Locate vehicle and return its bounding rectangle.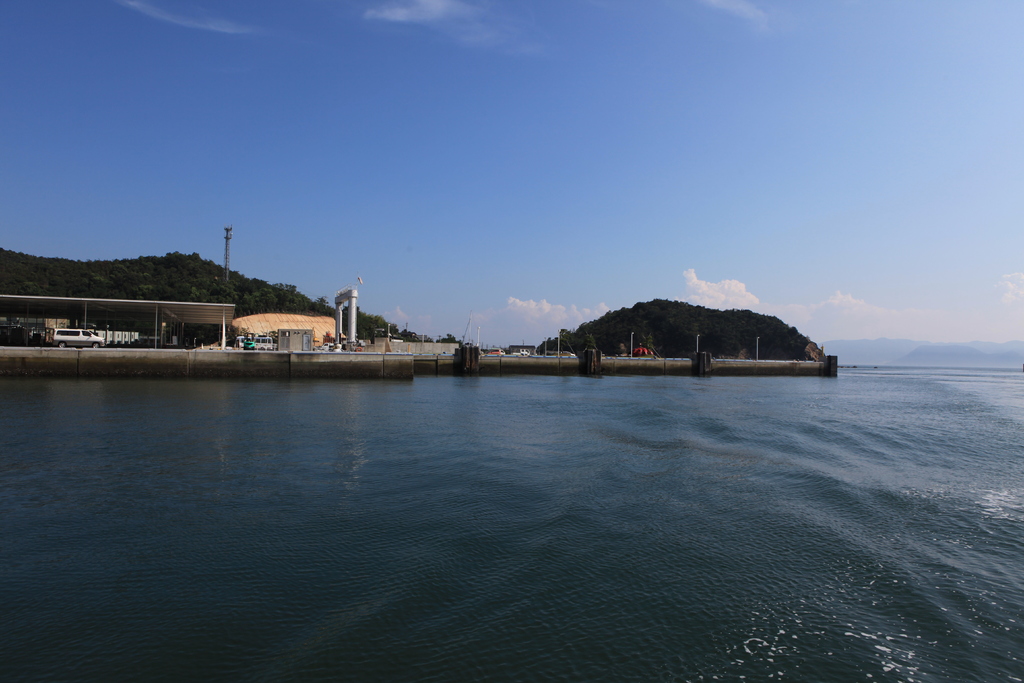
[132, 336, 184, 349].
